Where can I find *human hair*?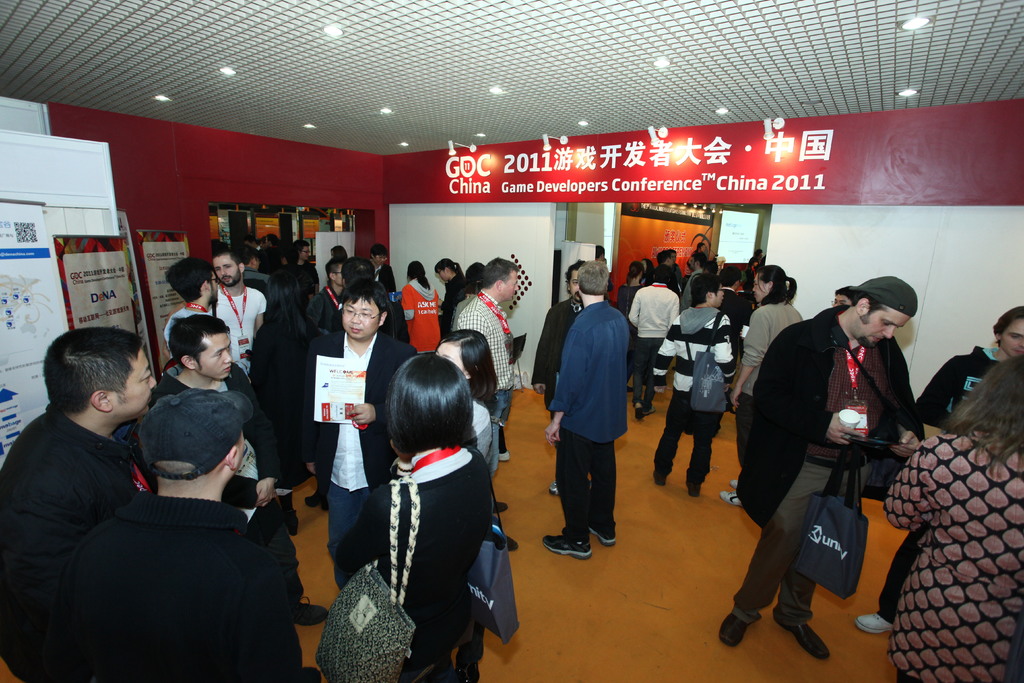
You can find it at crop(329, 245, 344, 260).
